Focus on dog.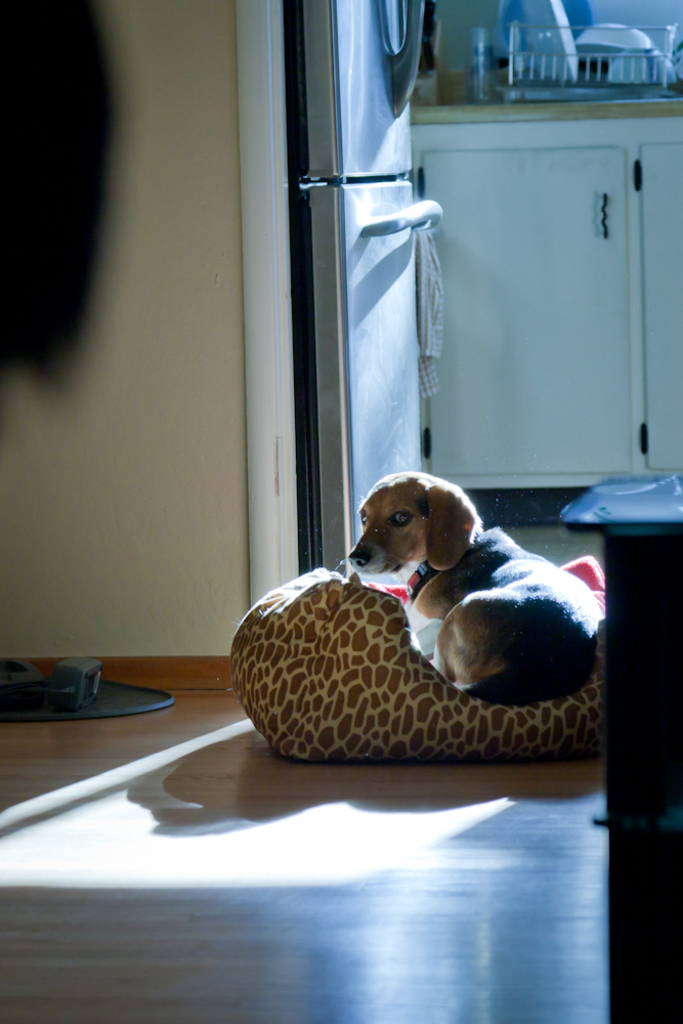
Focused at 344 471 610 706.
